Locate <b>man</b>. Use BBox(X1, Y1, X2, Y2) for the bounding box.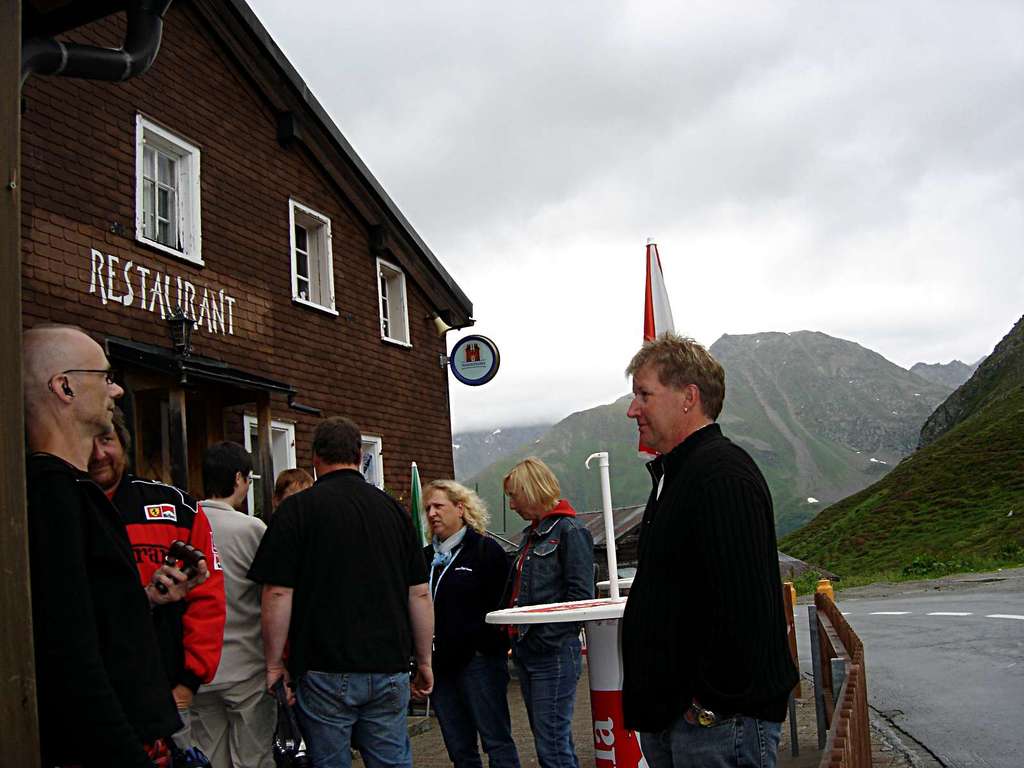
BBox(618, 324, 796, 767).
